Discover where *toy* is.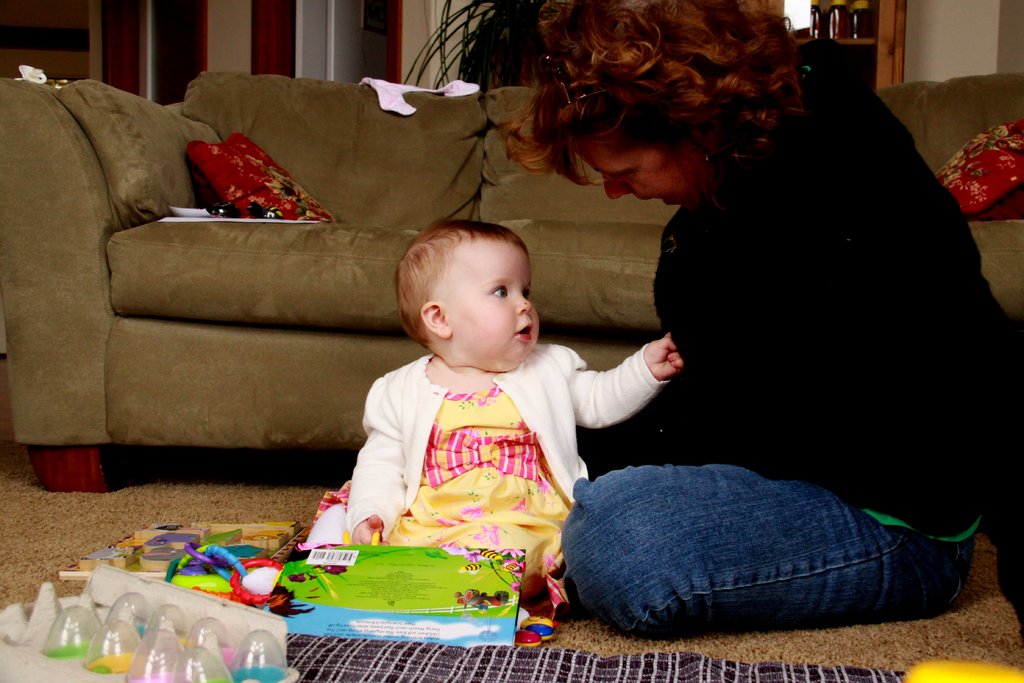
Discovered at [x1=343, y1=531, x2=385, y2=549].
